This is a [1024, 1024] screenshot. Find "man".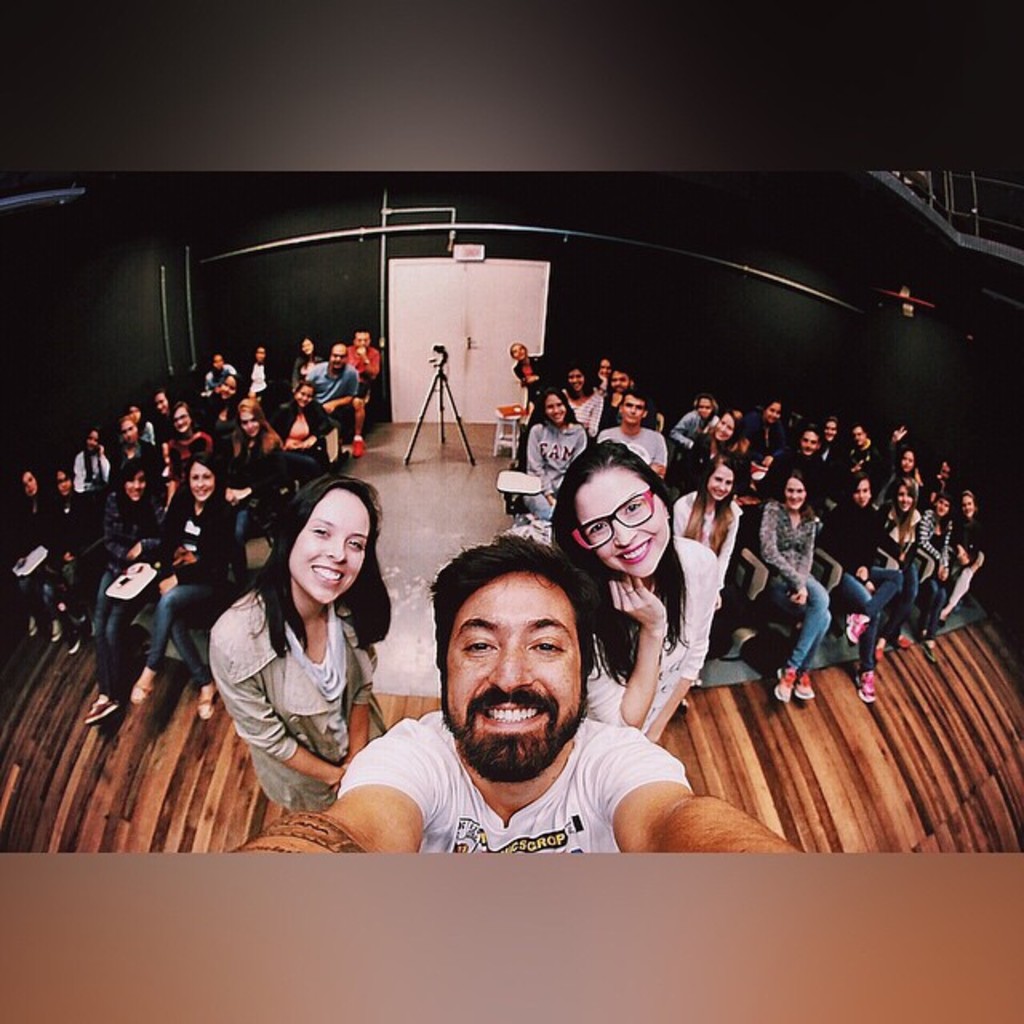
Bounding box: crop(595, 392, 664, 474).
